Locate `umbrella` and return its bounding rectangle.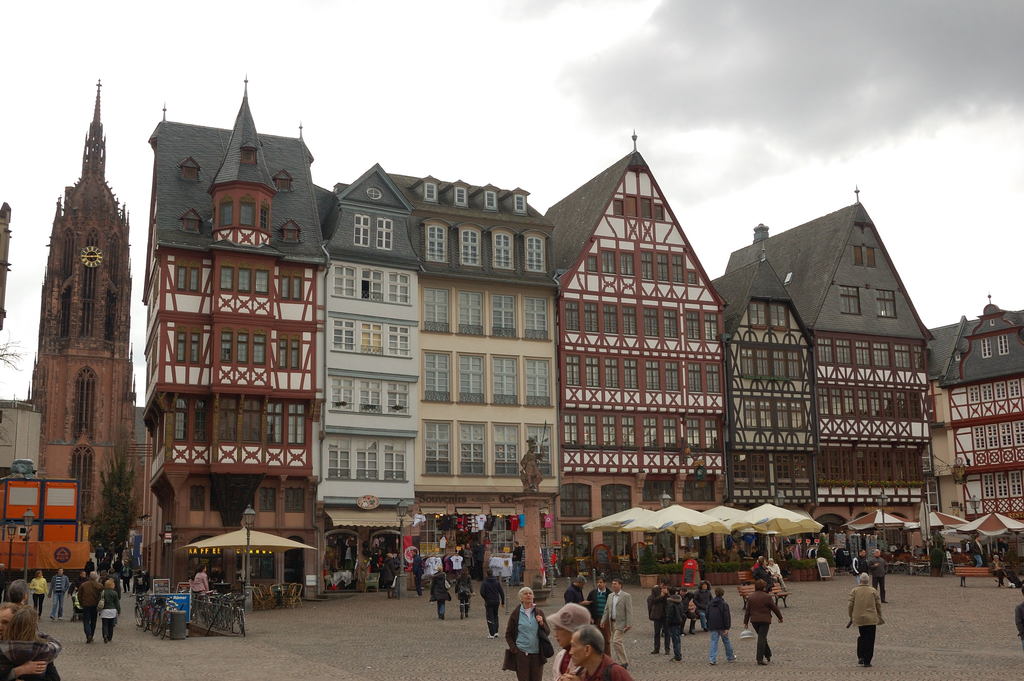
908/507/962/573.
